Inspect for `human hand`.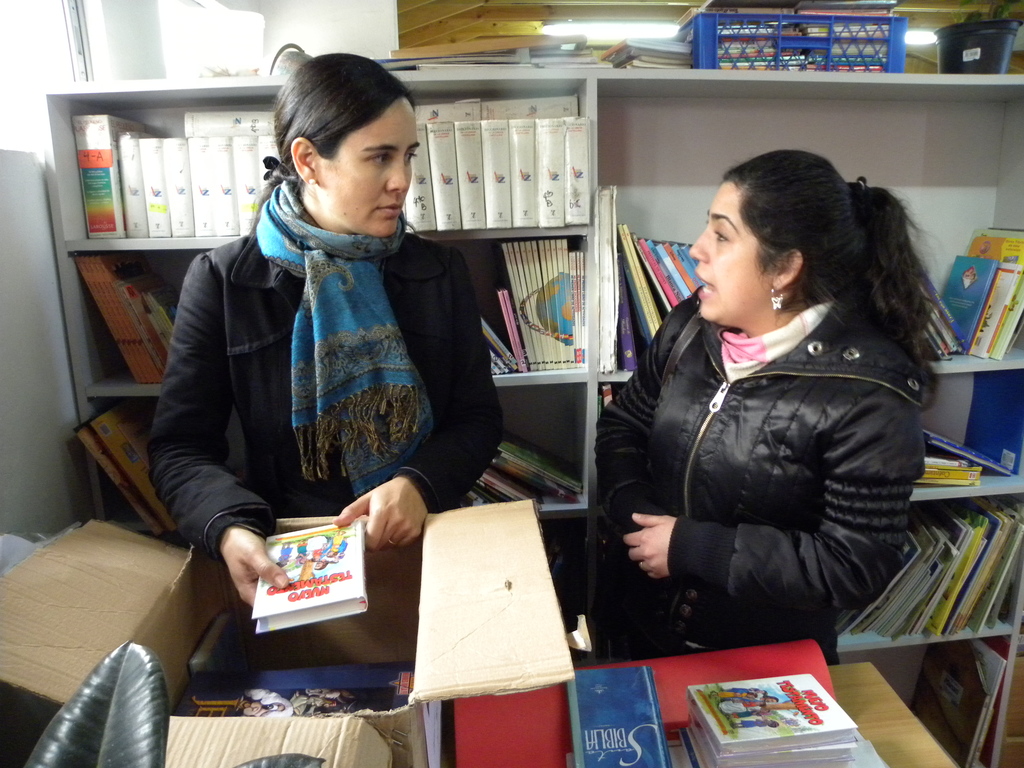
Inspection: BBox(620, 509, 680, 584).
